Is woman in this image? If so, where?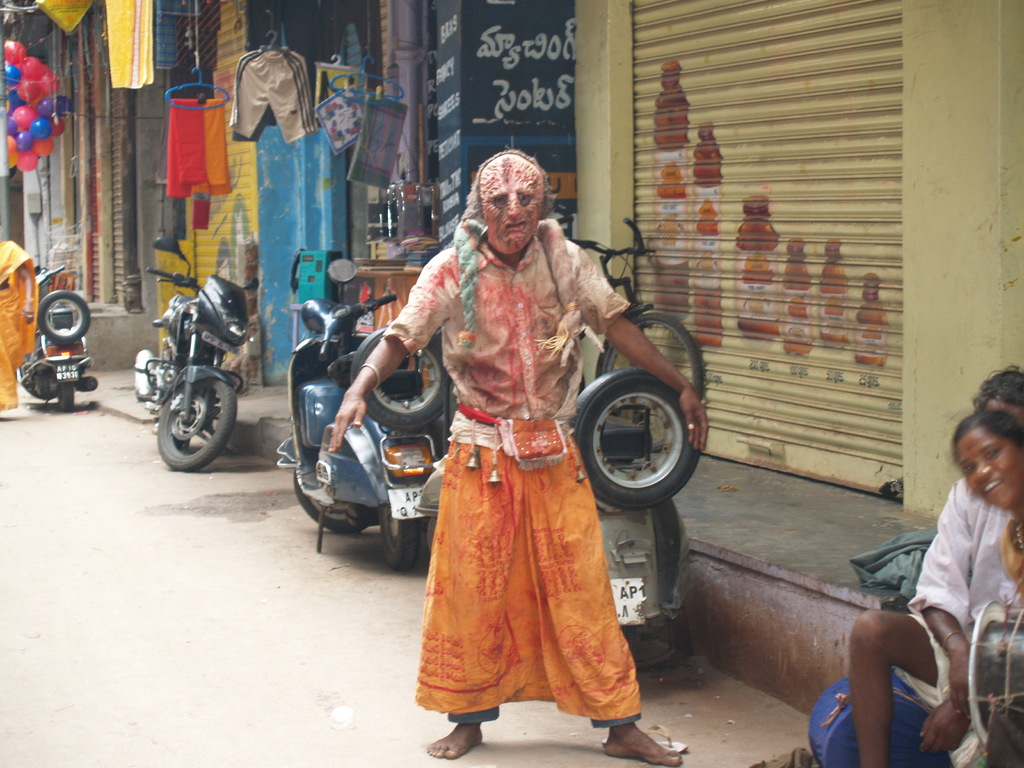
Yes, at region(954, 408, 1023, 608).
